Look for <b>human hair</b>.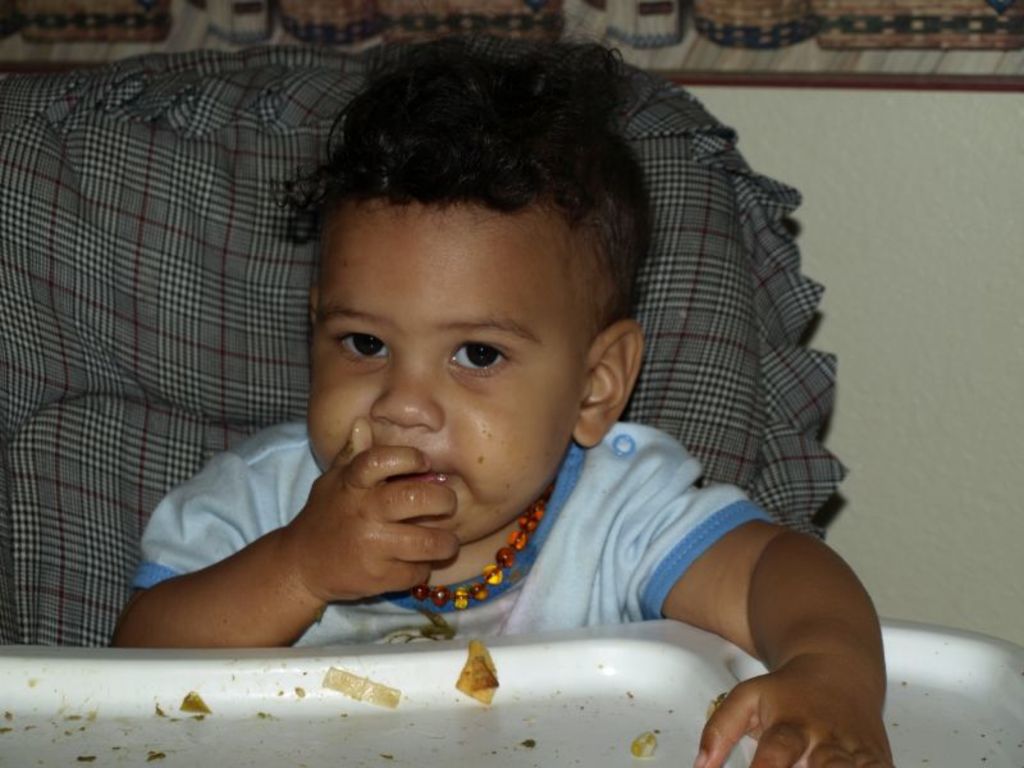
Found: <box>268,13,667,323</box>.
